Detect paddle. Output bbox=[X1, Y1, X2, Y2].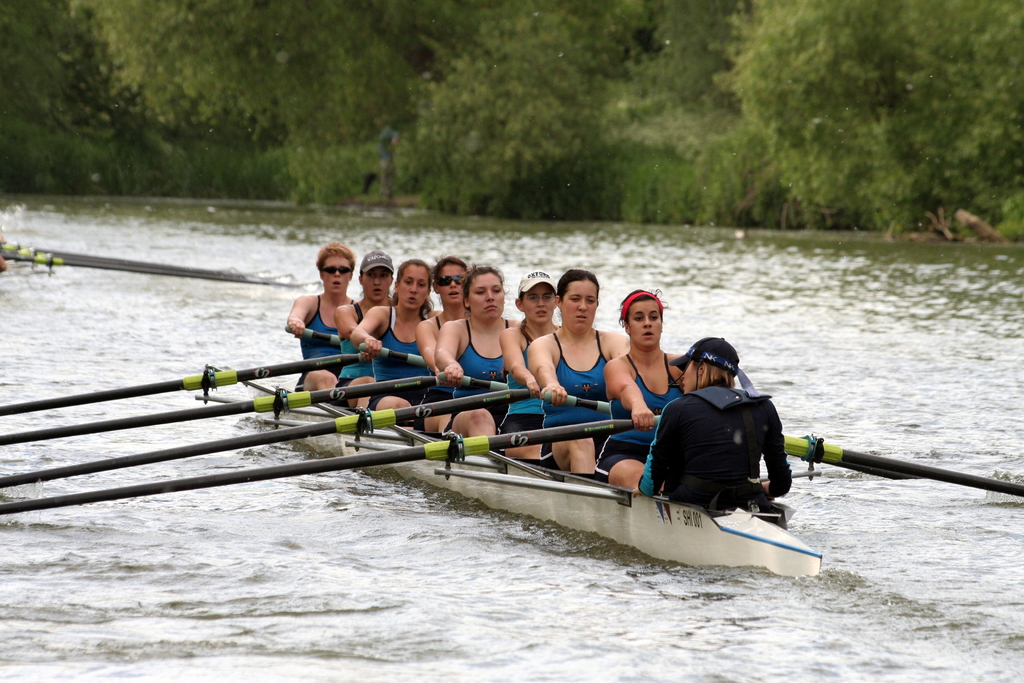
bbox=[439, 371, 909, 480].
